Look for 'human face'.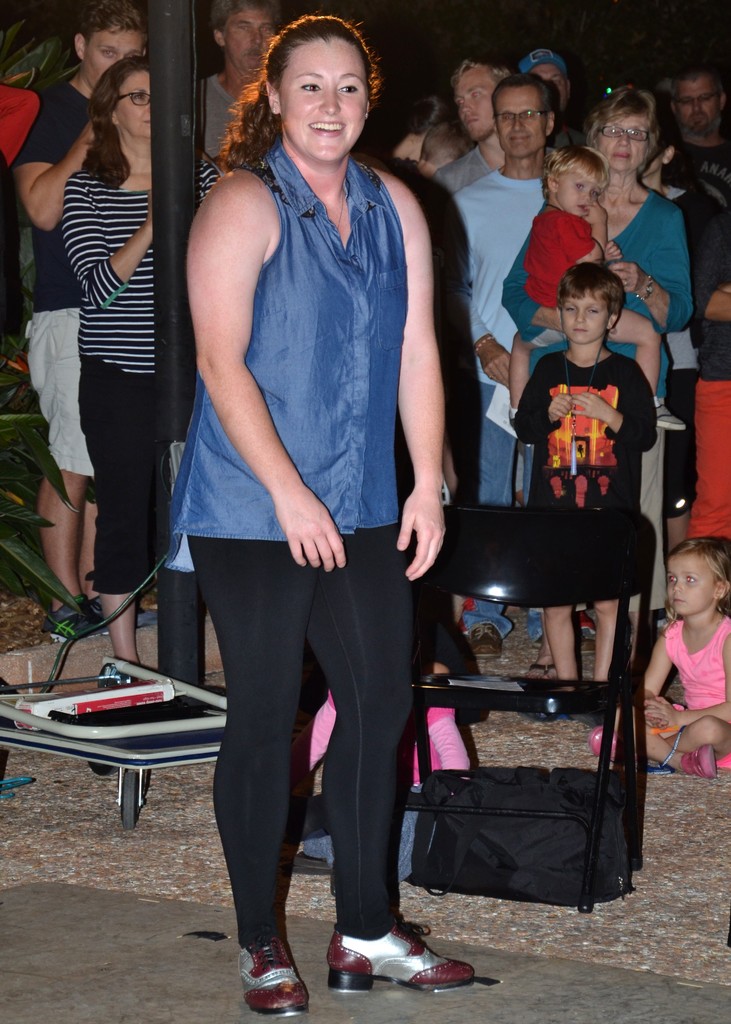
Found: {"x1": 602, "y1": 106, "x2": 652, "y2": 174}.
